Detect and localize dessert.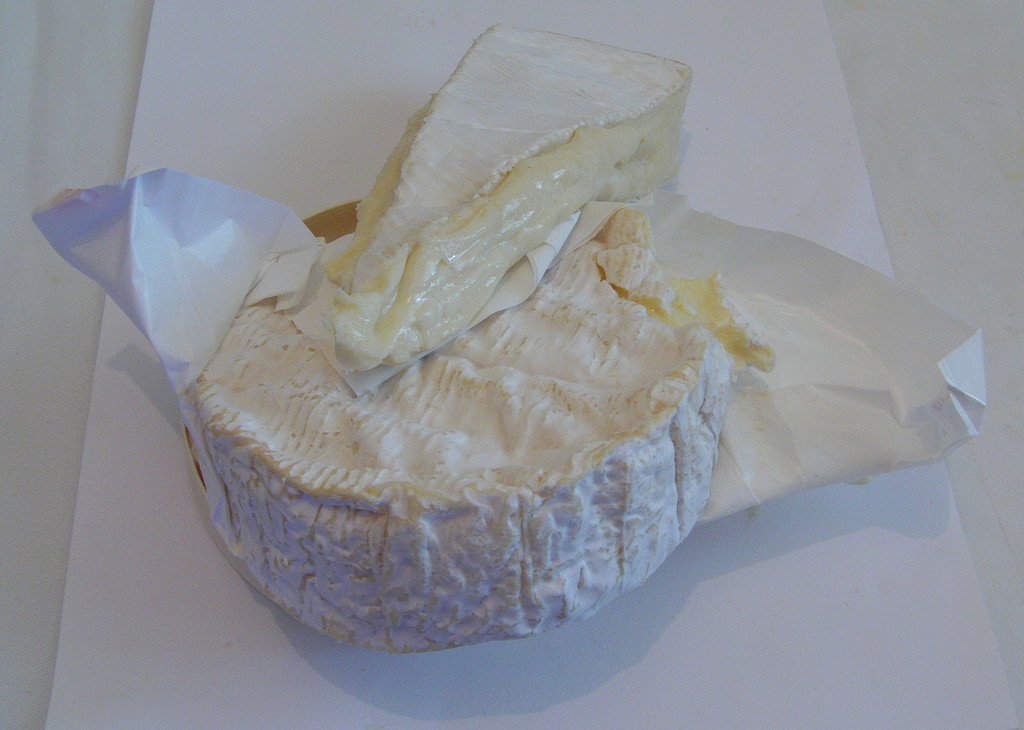
Localized at x1=326, y1=24, x2=696, y2=382.
